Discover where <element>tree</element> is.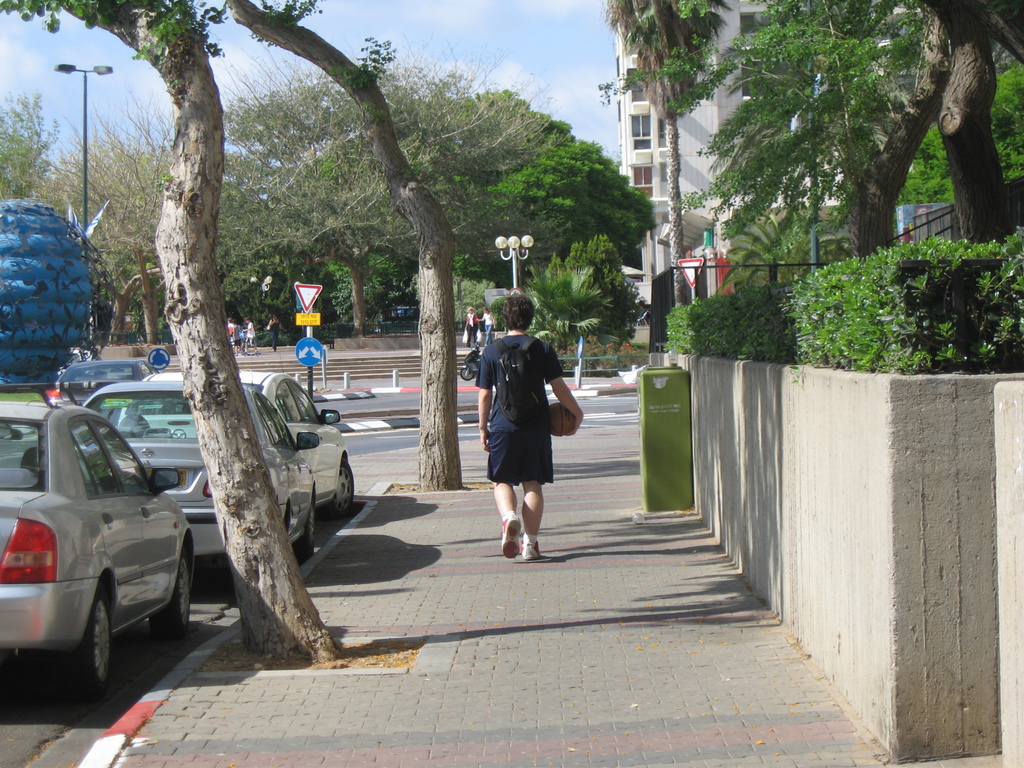
Discovered at left=205, top=52, right=536, bottom=326.
